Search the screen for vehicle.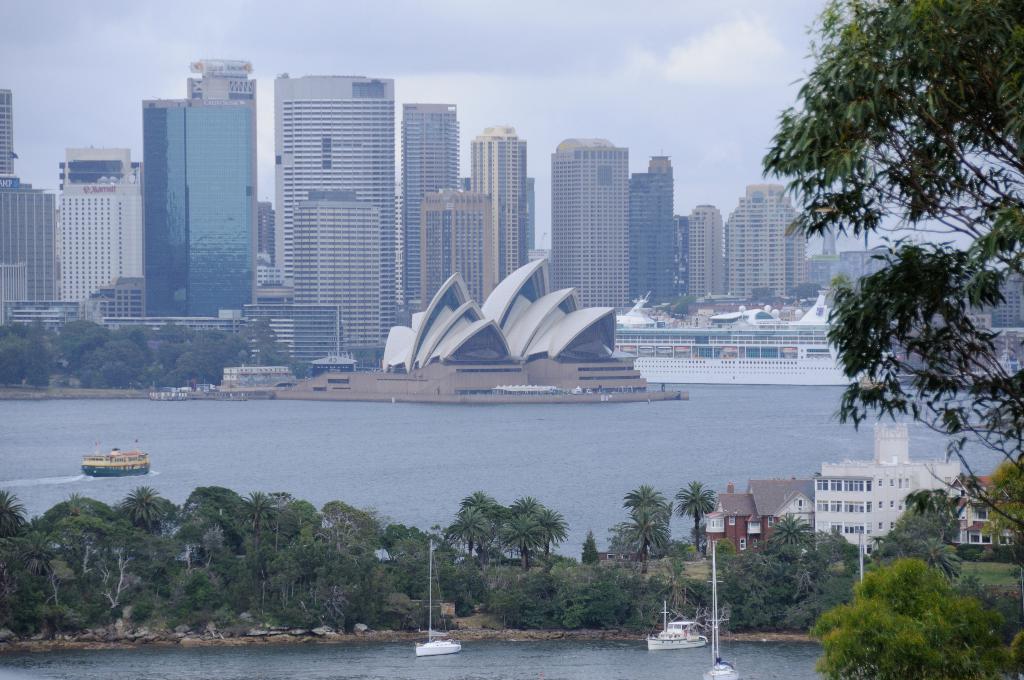
Found at (705, 537, 744, 679).
